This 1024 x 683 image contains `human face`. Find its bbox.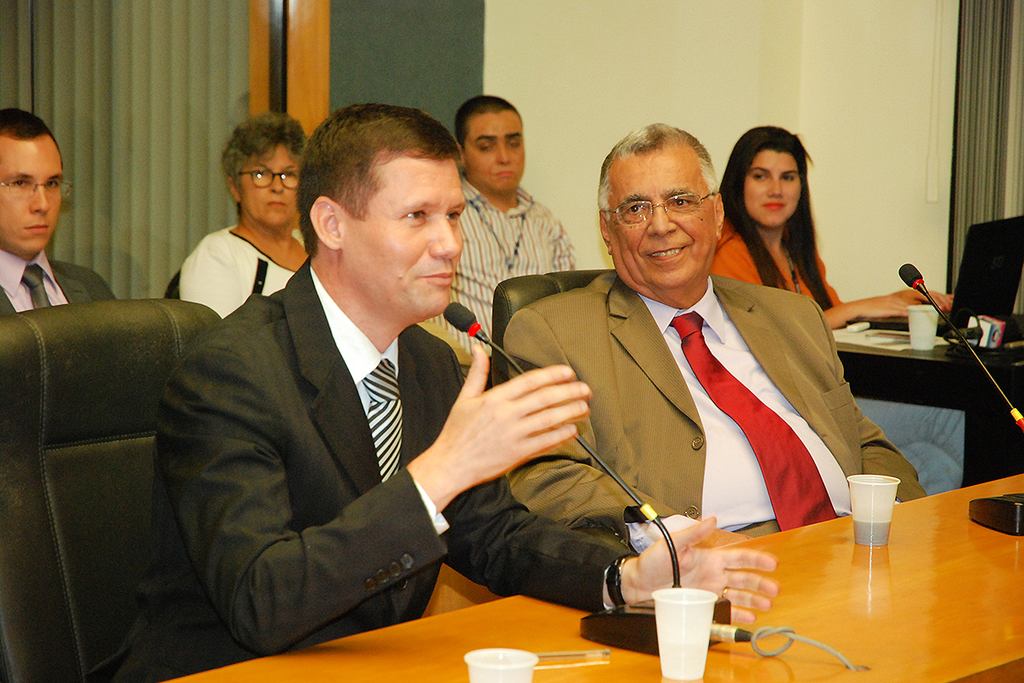
locate(340, 155, 451, 314).
